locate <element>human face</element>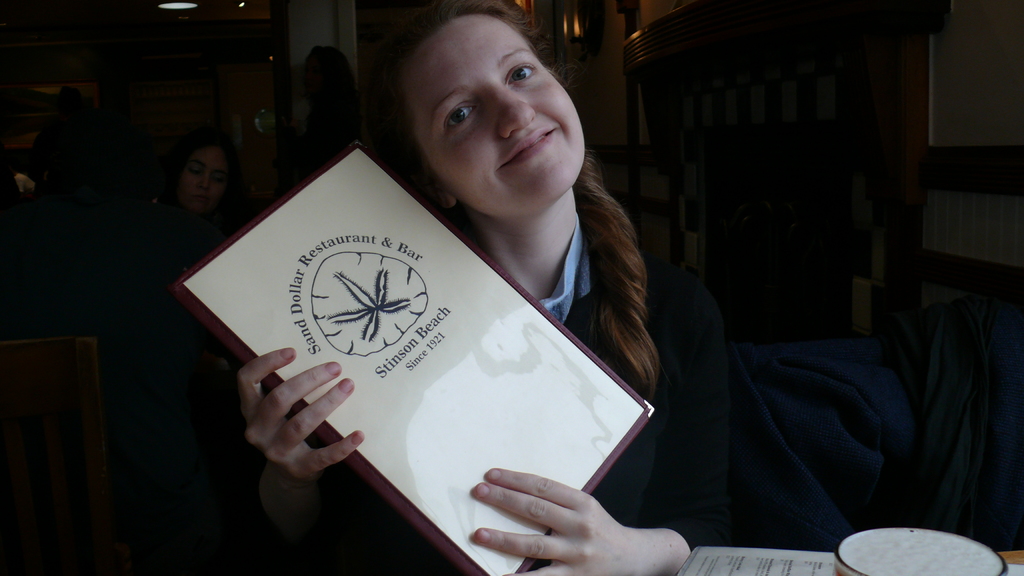
404,12,585,214
